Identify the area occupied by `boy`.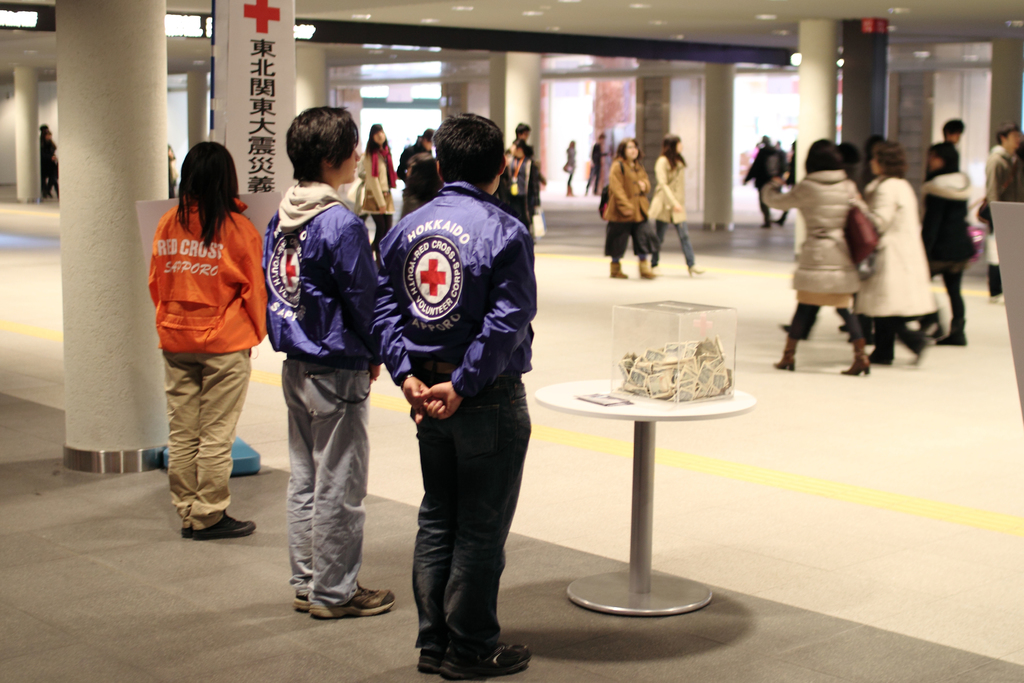
Area: x1=246 y1=111 x2=389 y2=641.
